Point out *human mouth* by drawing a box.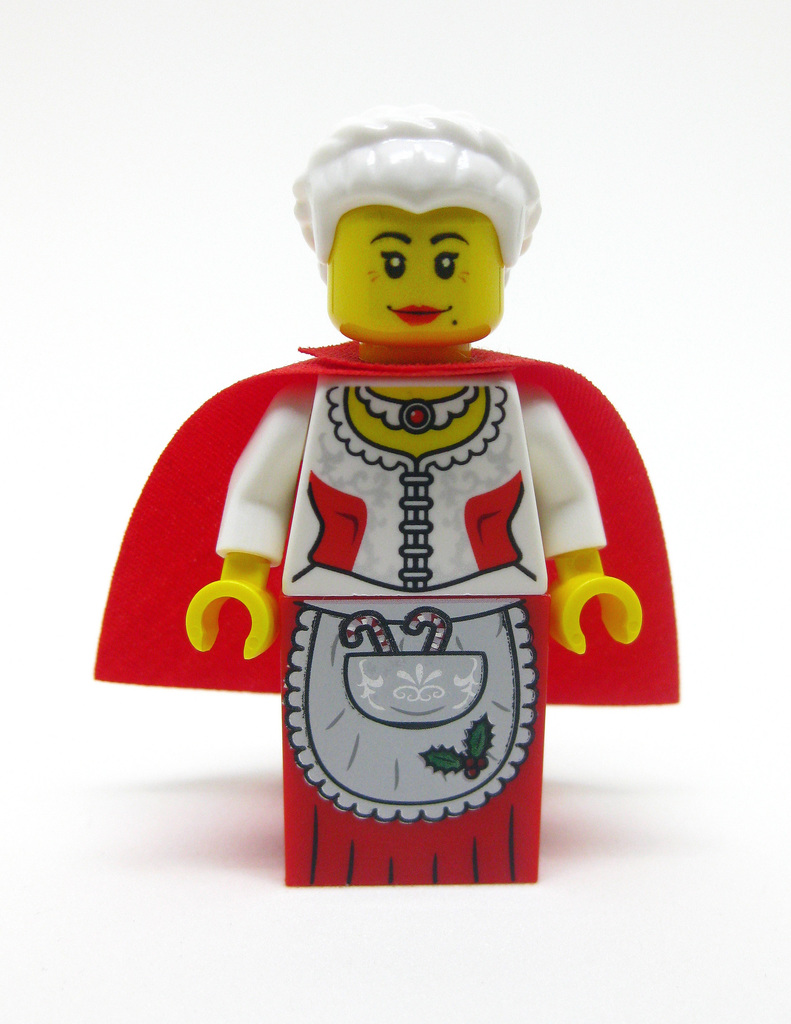
[384, 300, 450, 335].
